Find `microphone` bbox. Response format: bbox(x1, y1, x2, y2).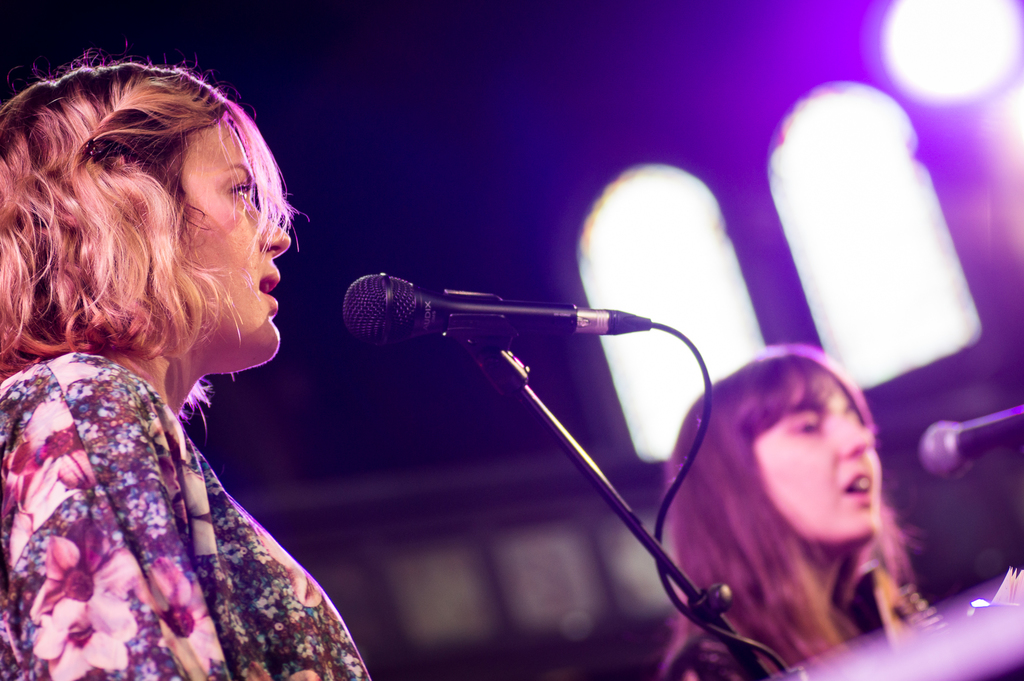
bbox(918, 409, 1023, 483).
